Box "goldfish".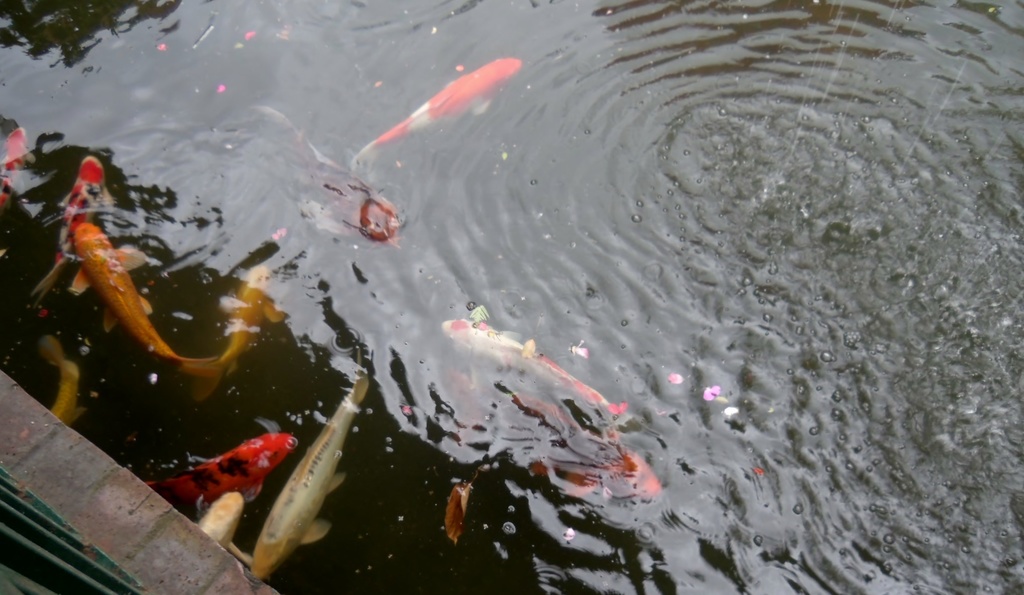
[x1=199, y1=485, x2=253, y2=548].
